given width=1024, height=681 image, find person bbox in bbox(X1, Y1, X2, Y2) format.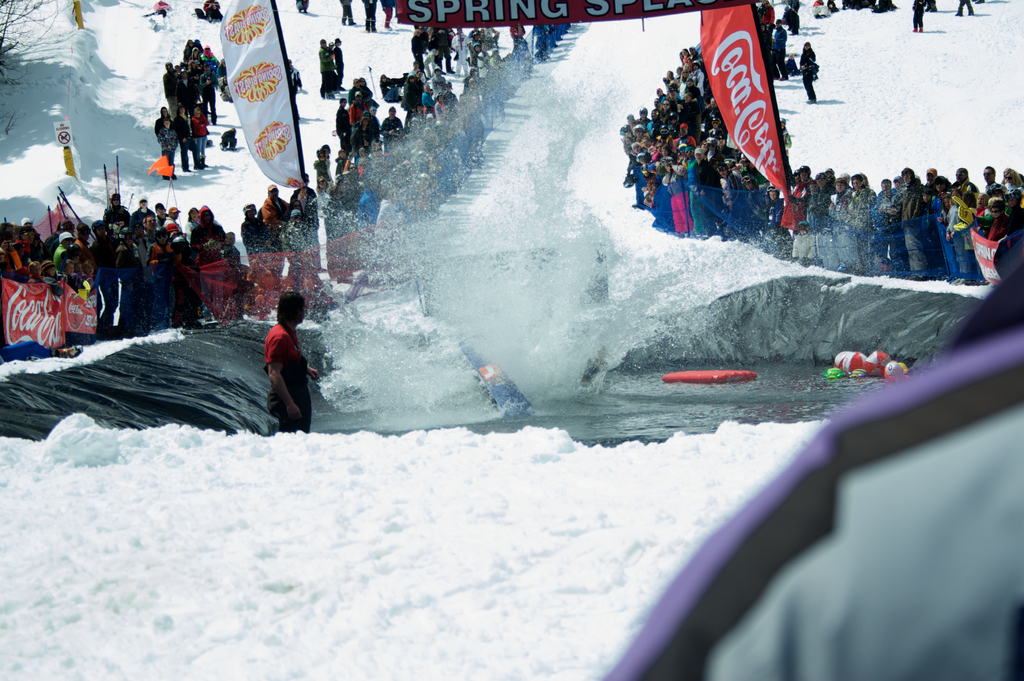
bbox(847, 173, 870, 266).
